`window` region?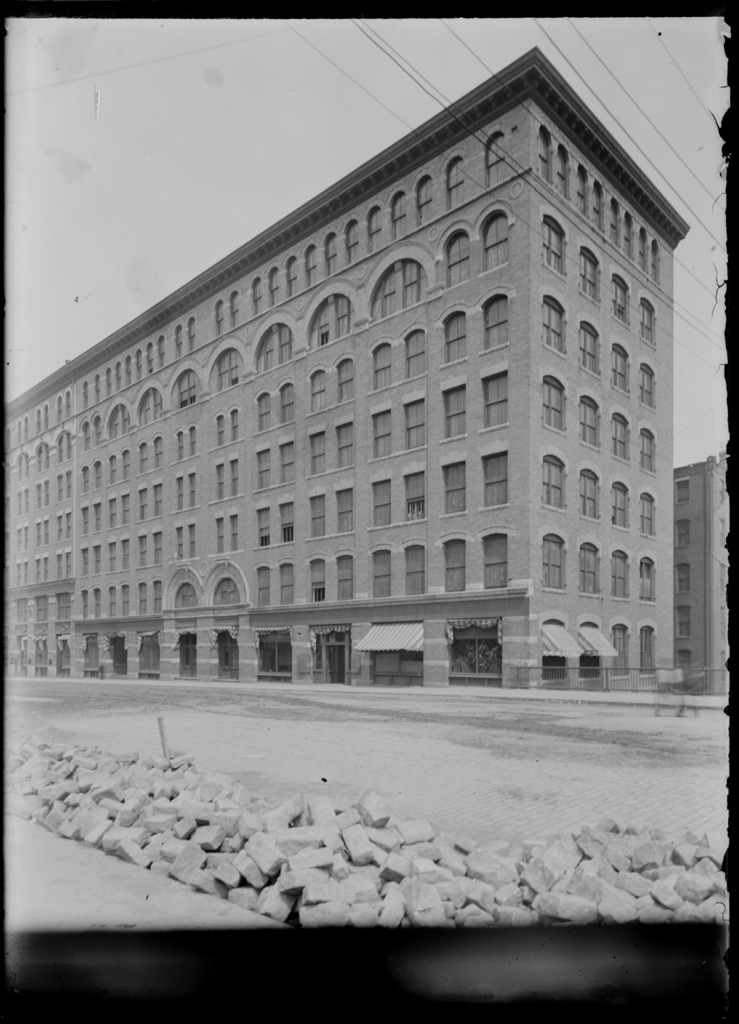
(x1=136, y1=488, x2=147, y2=518)
